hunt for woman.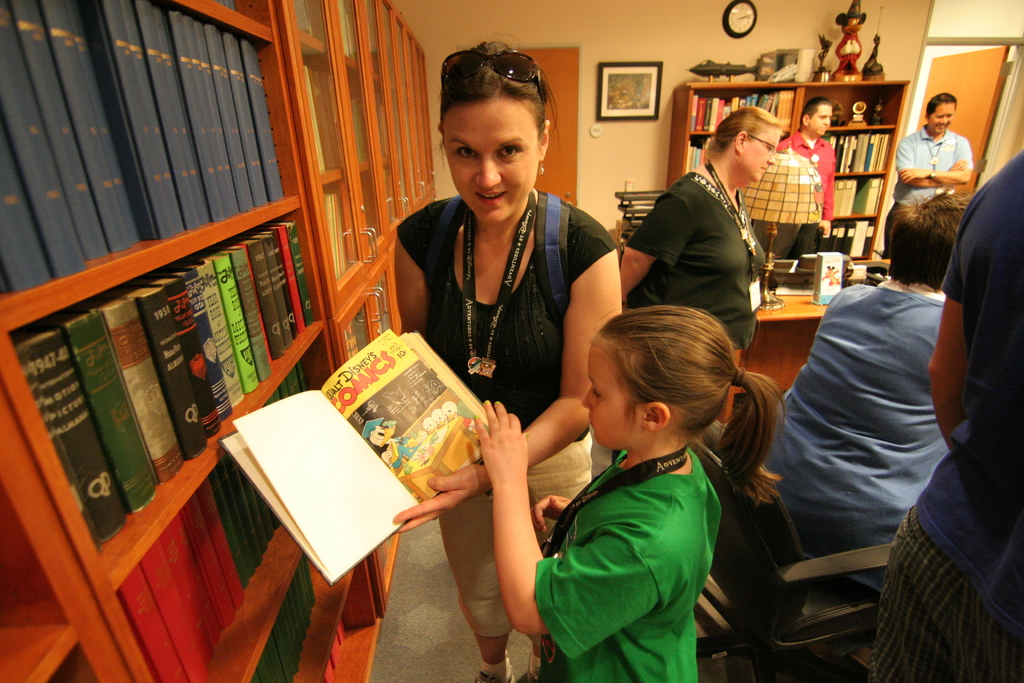
Hunted down at [395,78,617,546].
